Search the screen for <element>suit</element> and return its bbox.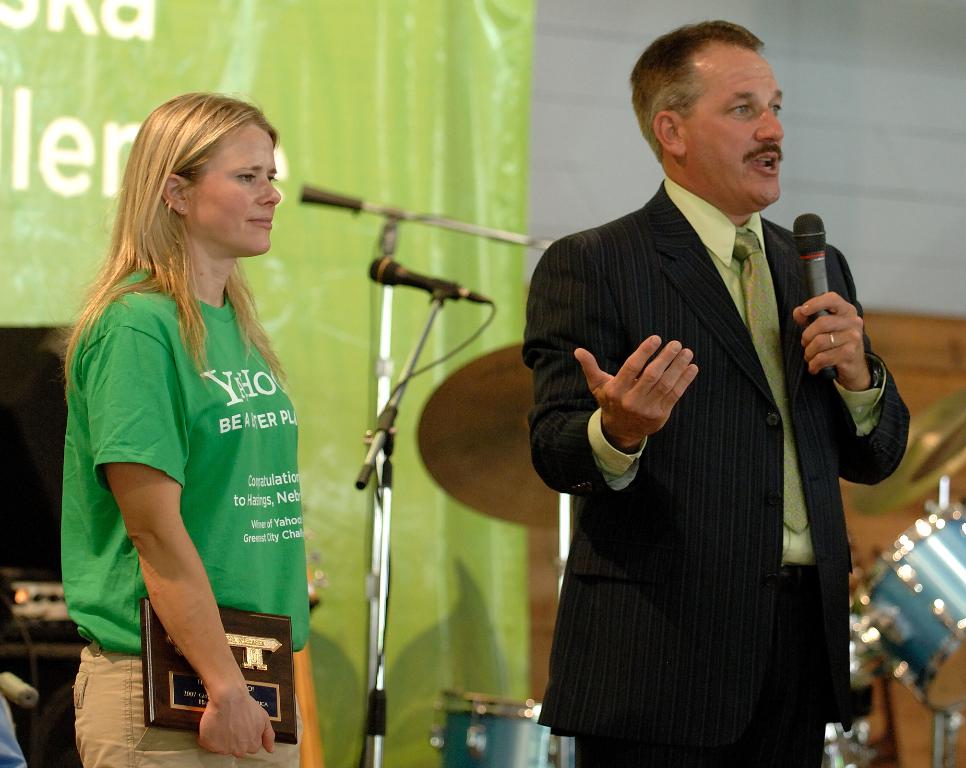
Found: <region>522, 179, 912, 761</region>.
